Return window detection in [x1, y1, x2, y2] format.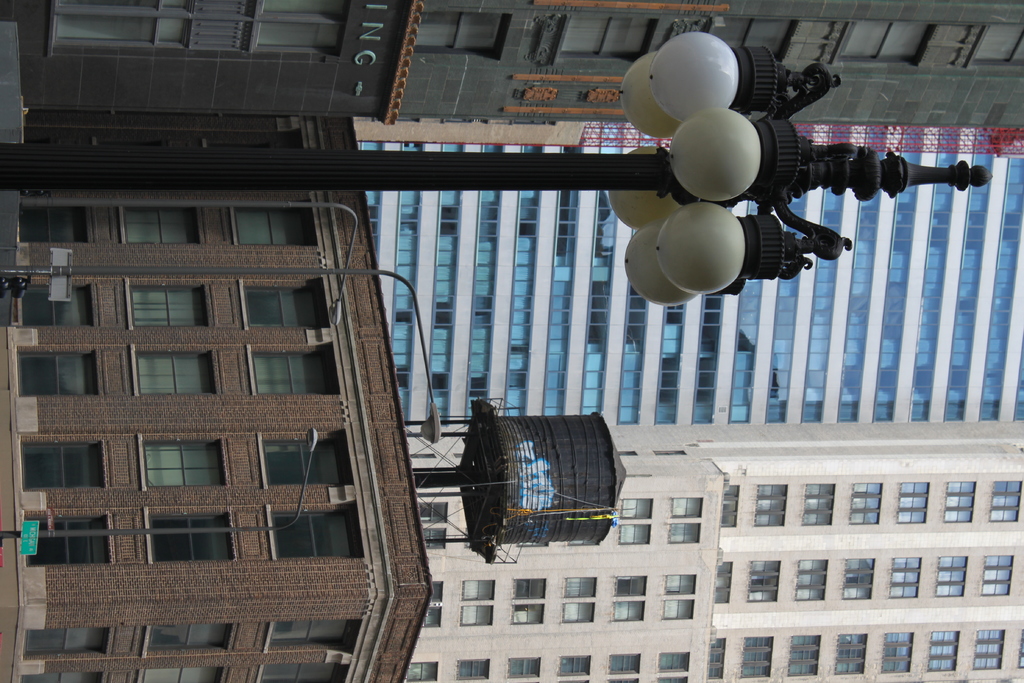
[262, 435, 343, 484].
